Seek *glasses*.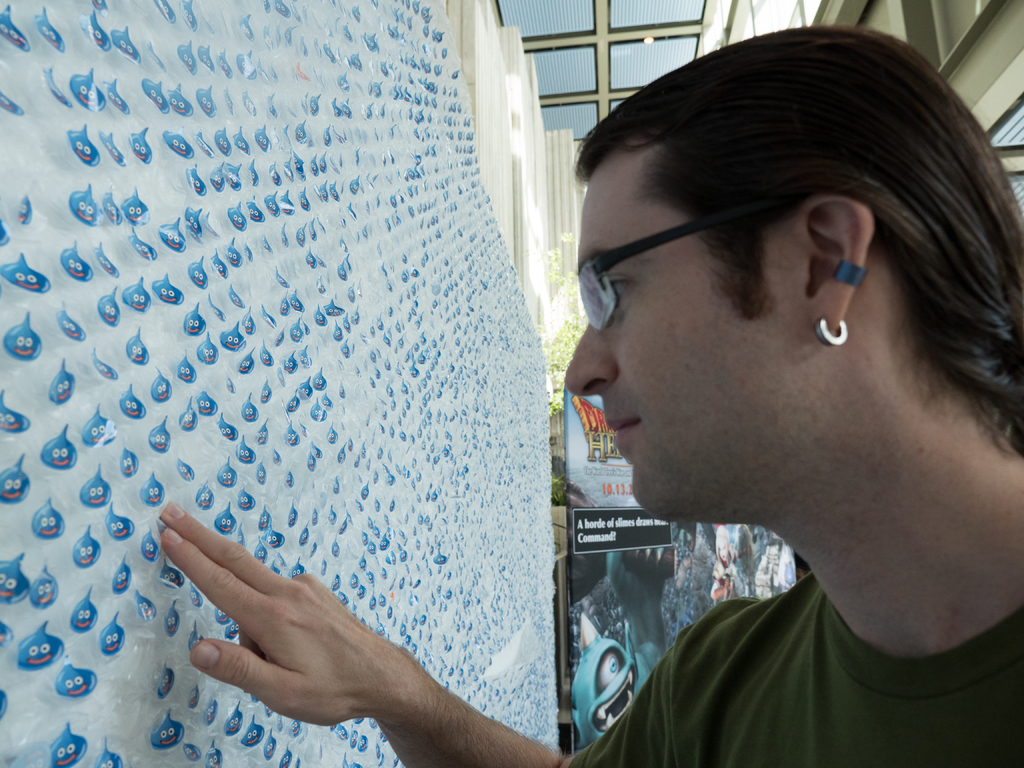
571,205,748,335.
